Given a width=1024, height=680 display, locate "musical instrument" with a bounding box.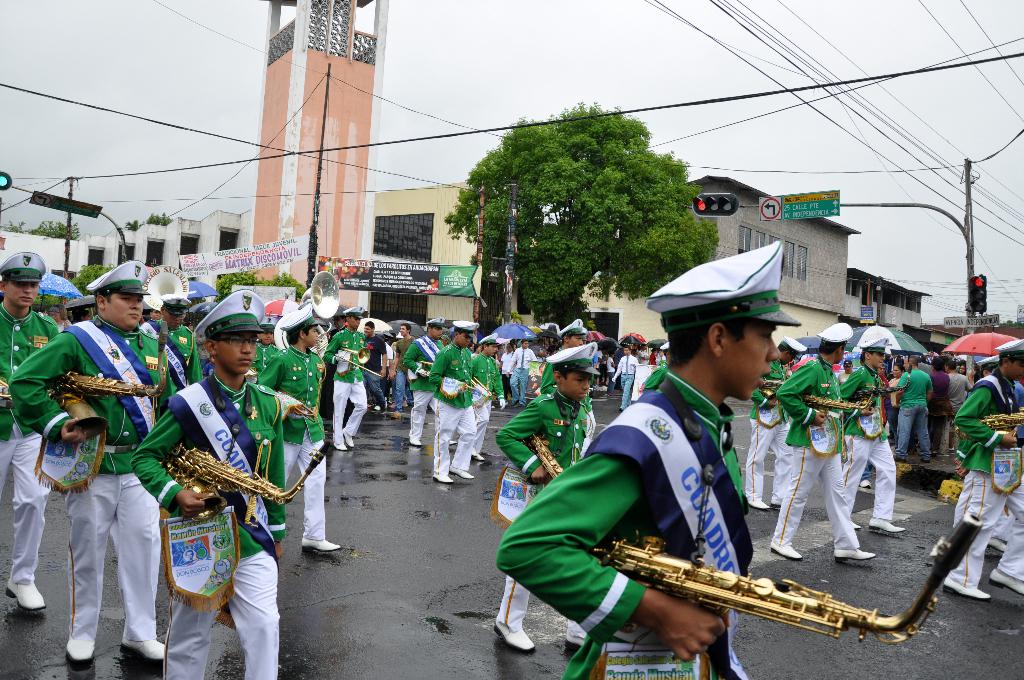
Located: 52/318/170/447.
